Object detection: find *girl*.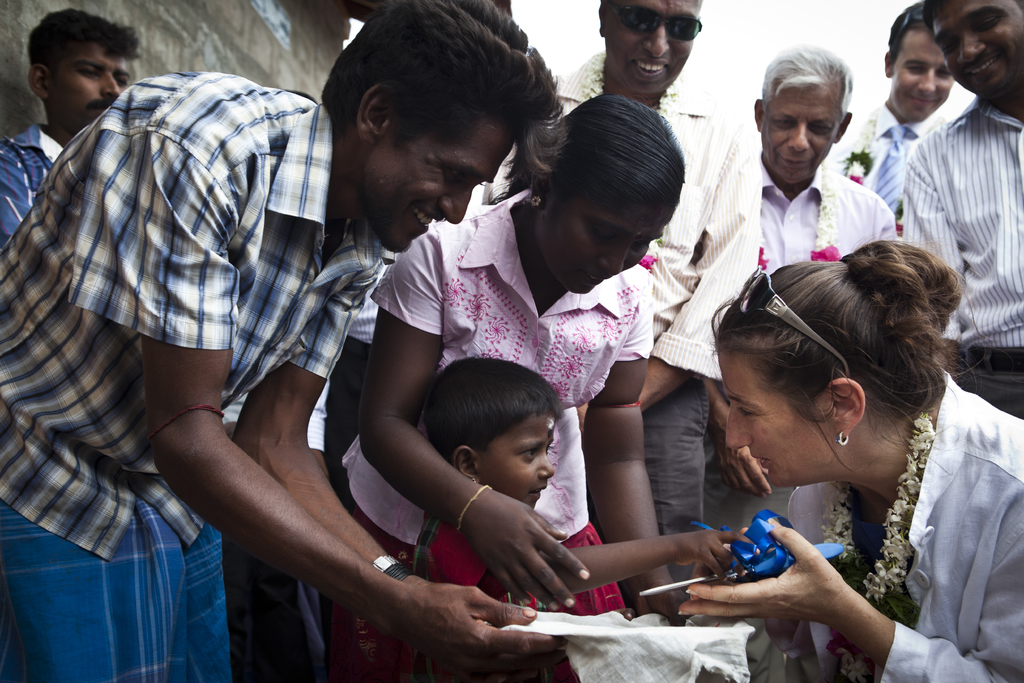
bbox(676, 223, 1023, 682).
